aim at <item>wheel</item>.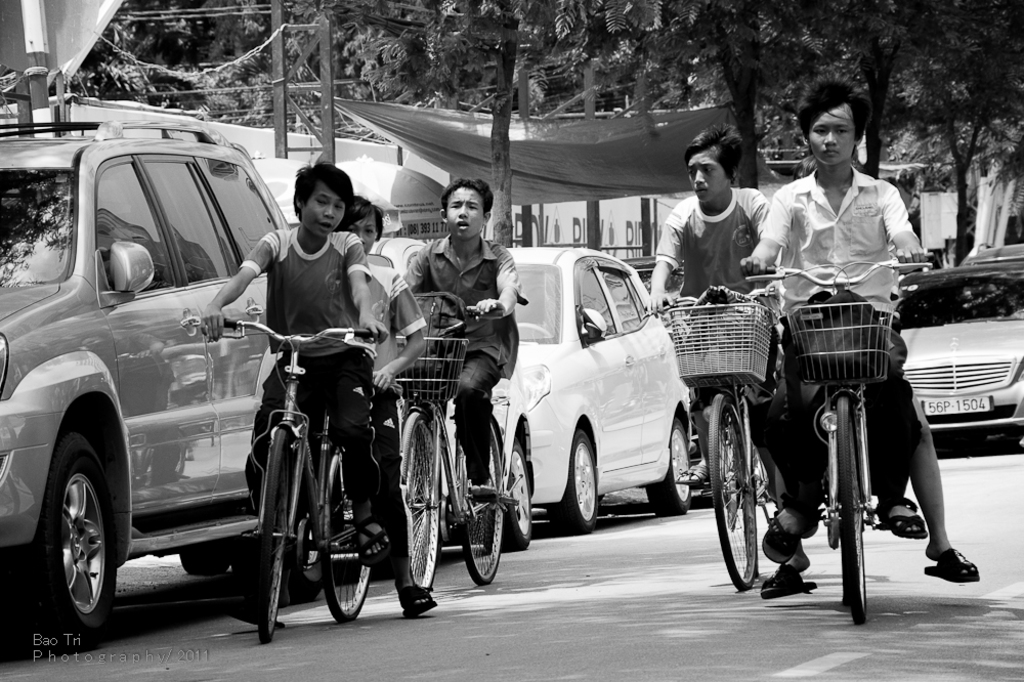
Aimed at pyautogui.locateOnScreen(551, 431, 607, 534).
